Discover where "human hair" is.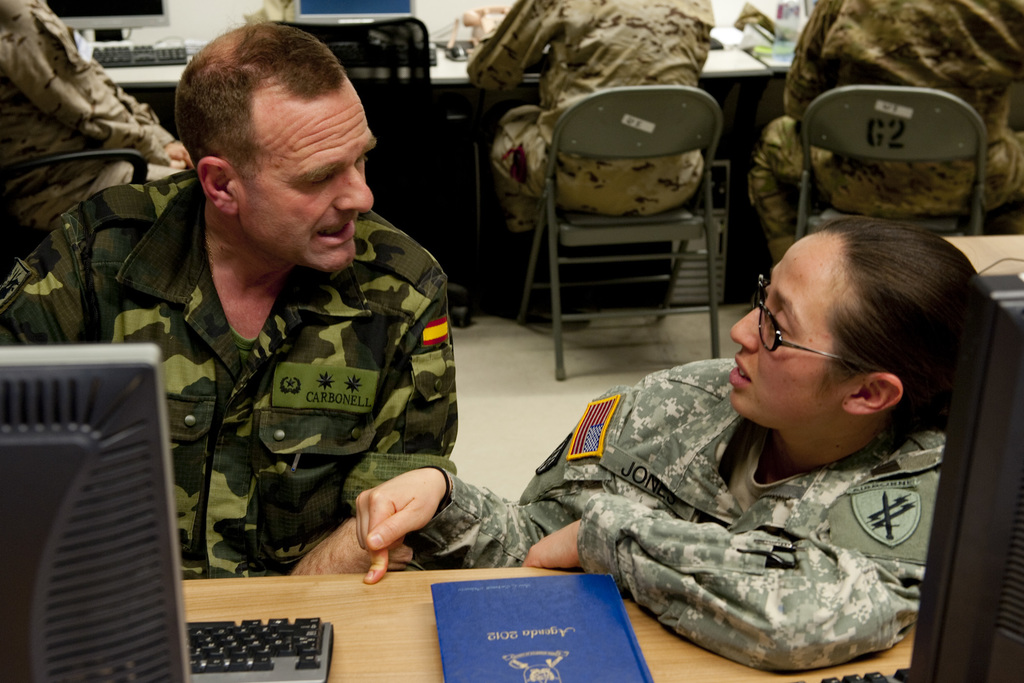
Discovered at [804, 211, 990, 464].
